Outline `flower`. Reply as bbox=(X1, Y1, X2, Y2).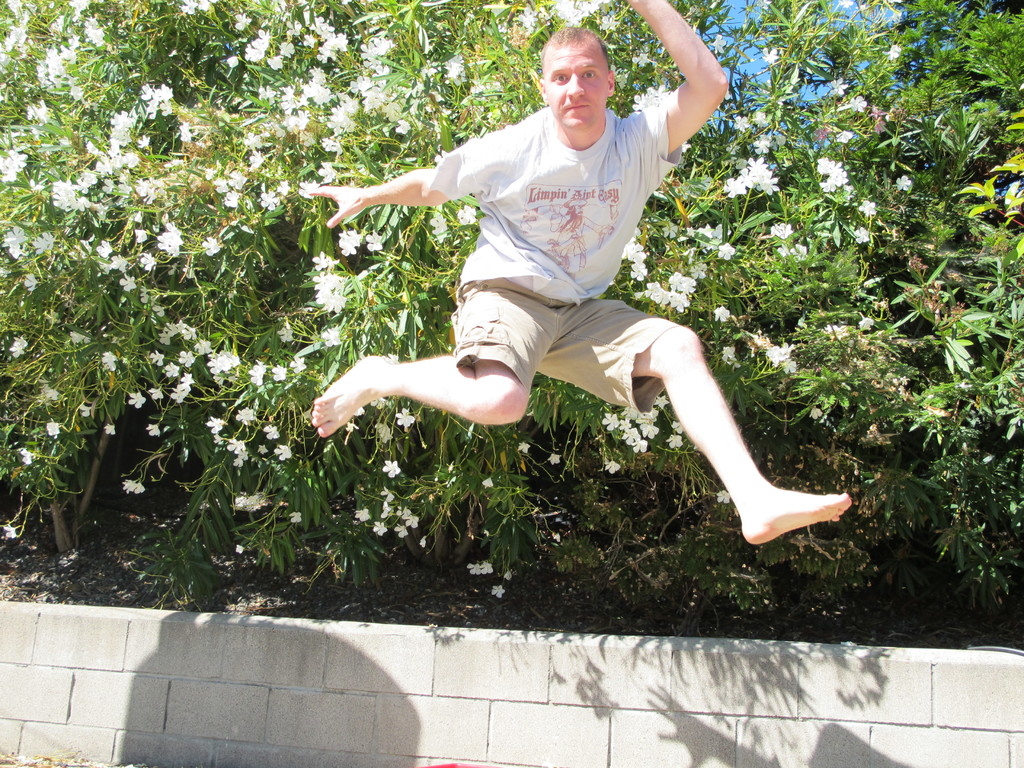
bbox=(351, 404, 365, 413).
